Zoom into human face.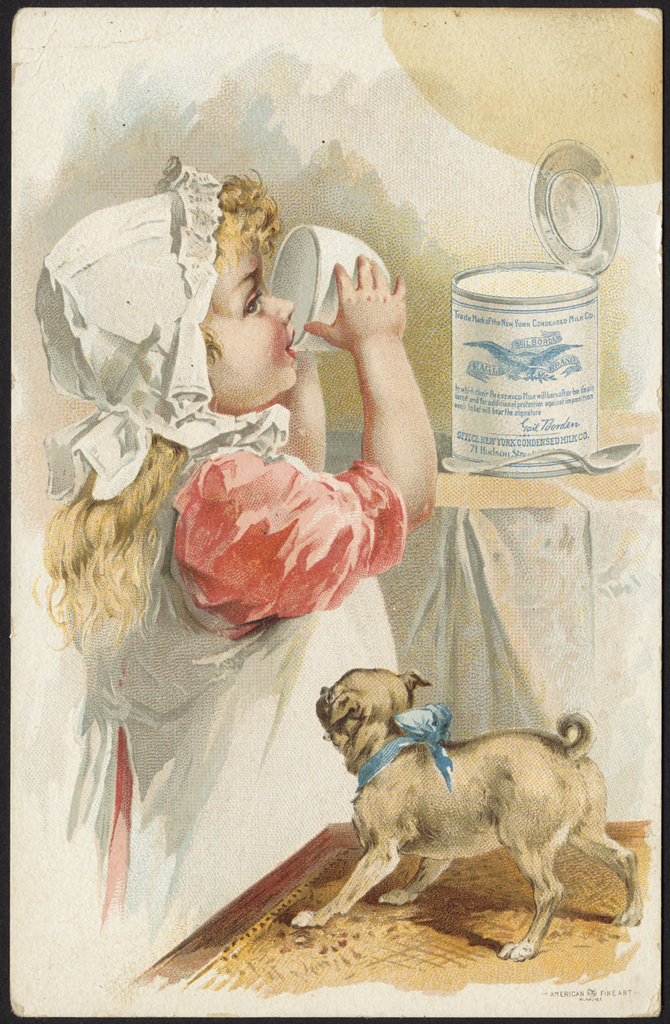
Zoom target: <box>203,235,297,393</box>.
